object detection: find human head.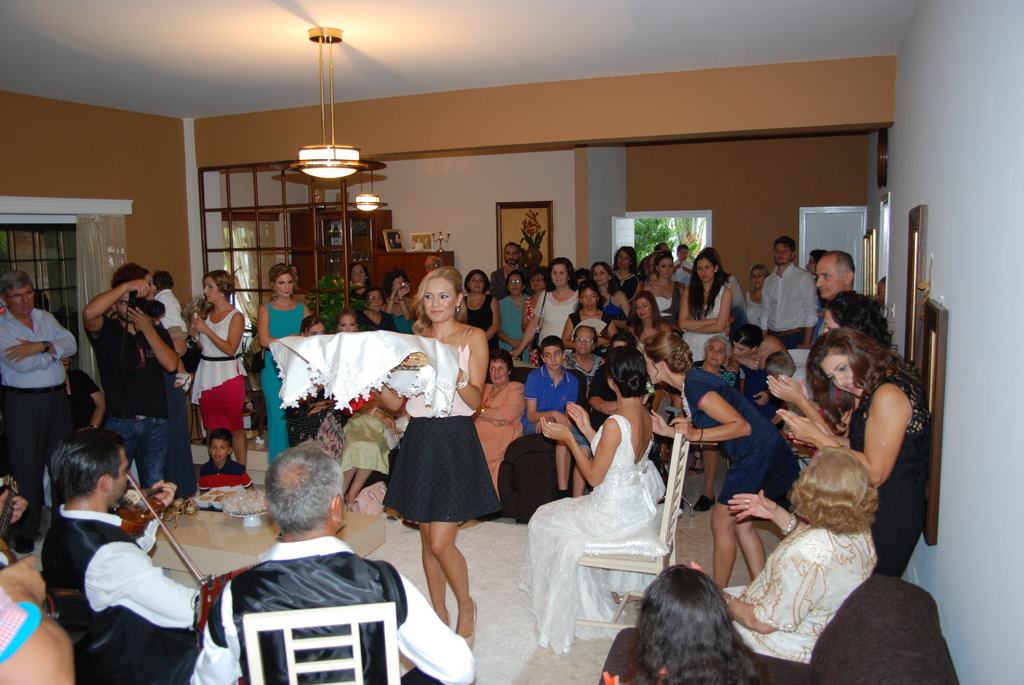
[left=538, top=335, right=566, bottom=374].
